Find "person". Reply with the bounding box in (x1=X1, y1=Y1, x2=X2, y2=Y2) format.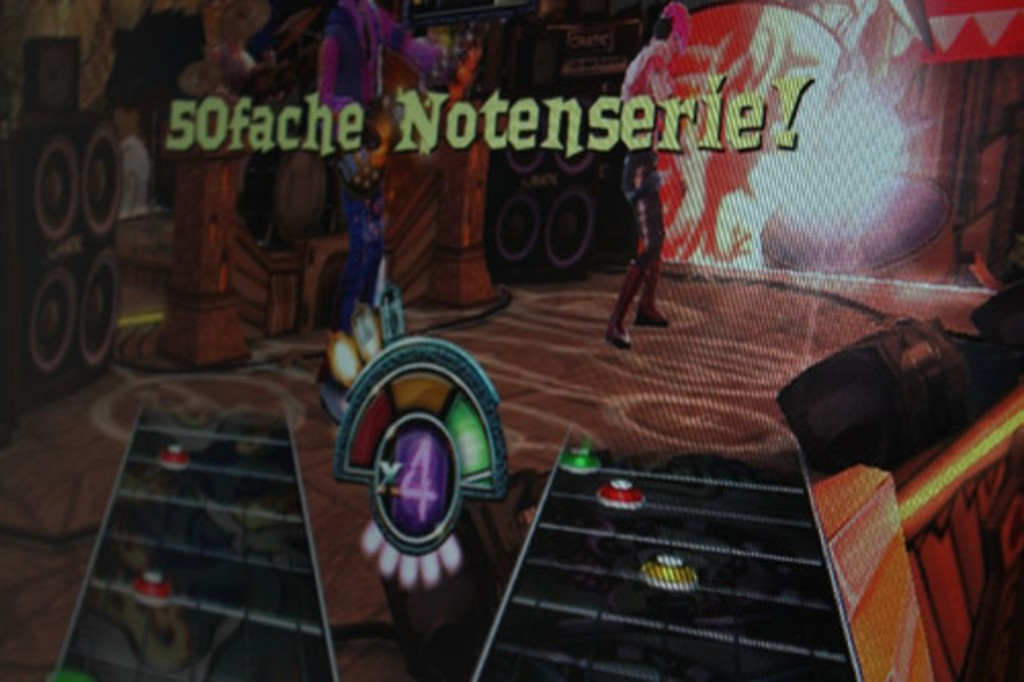
(x1=594, y1=80, x2=676, y2=363).
